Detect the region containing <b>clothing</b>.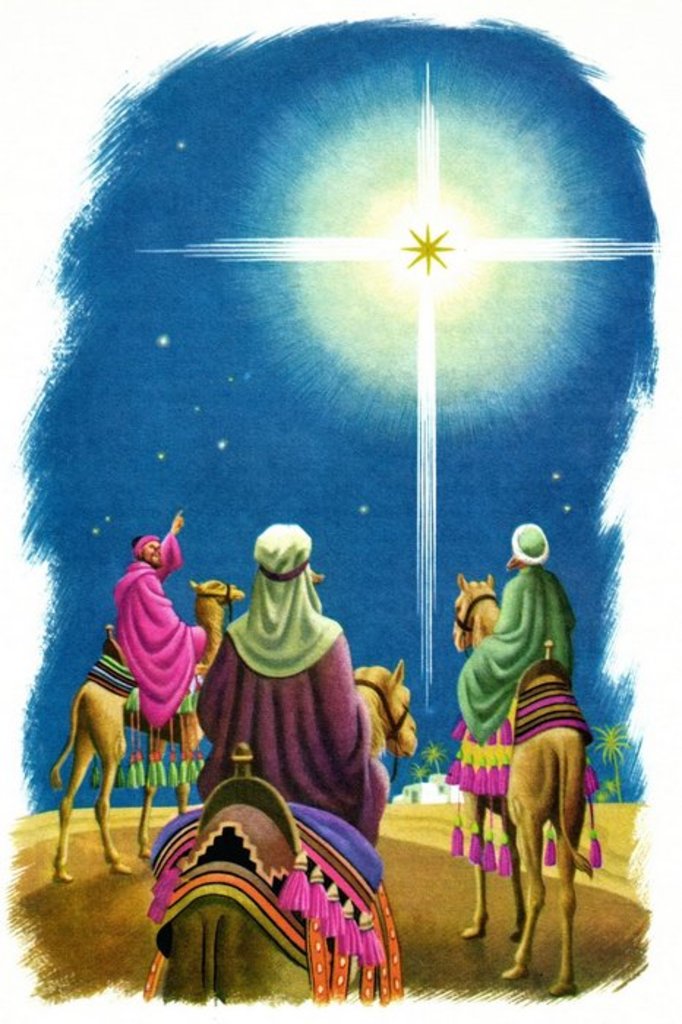
(left=119, top=535, right=208, bottom=726).
